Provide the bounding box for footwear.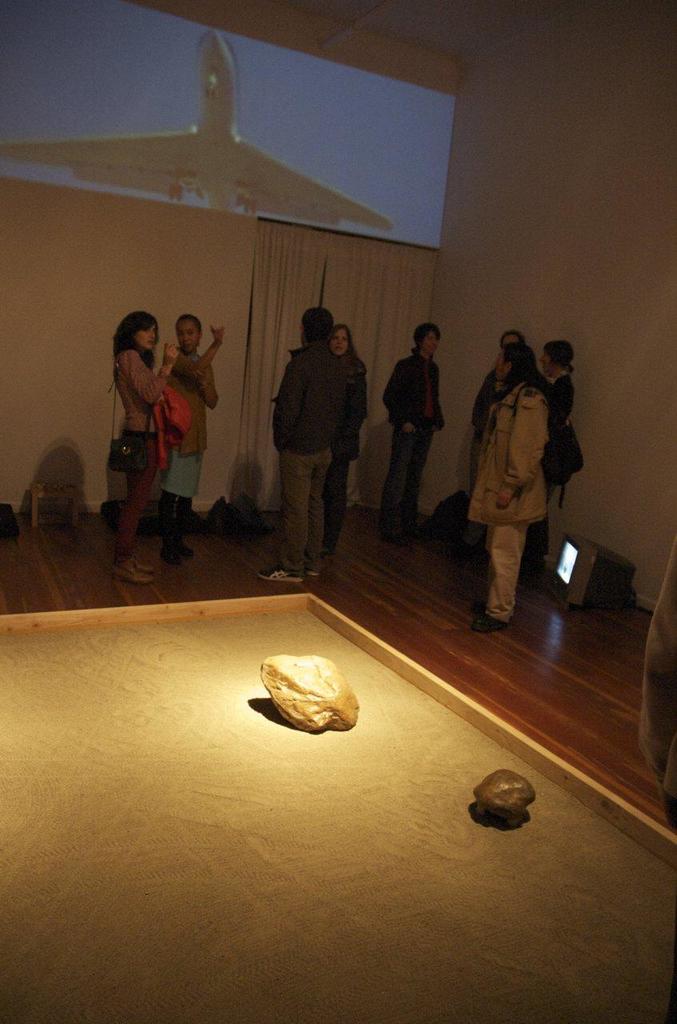
(382, 531, 410, 543).
